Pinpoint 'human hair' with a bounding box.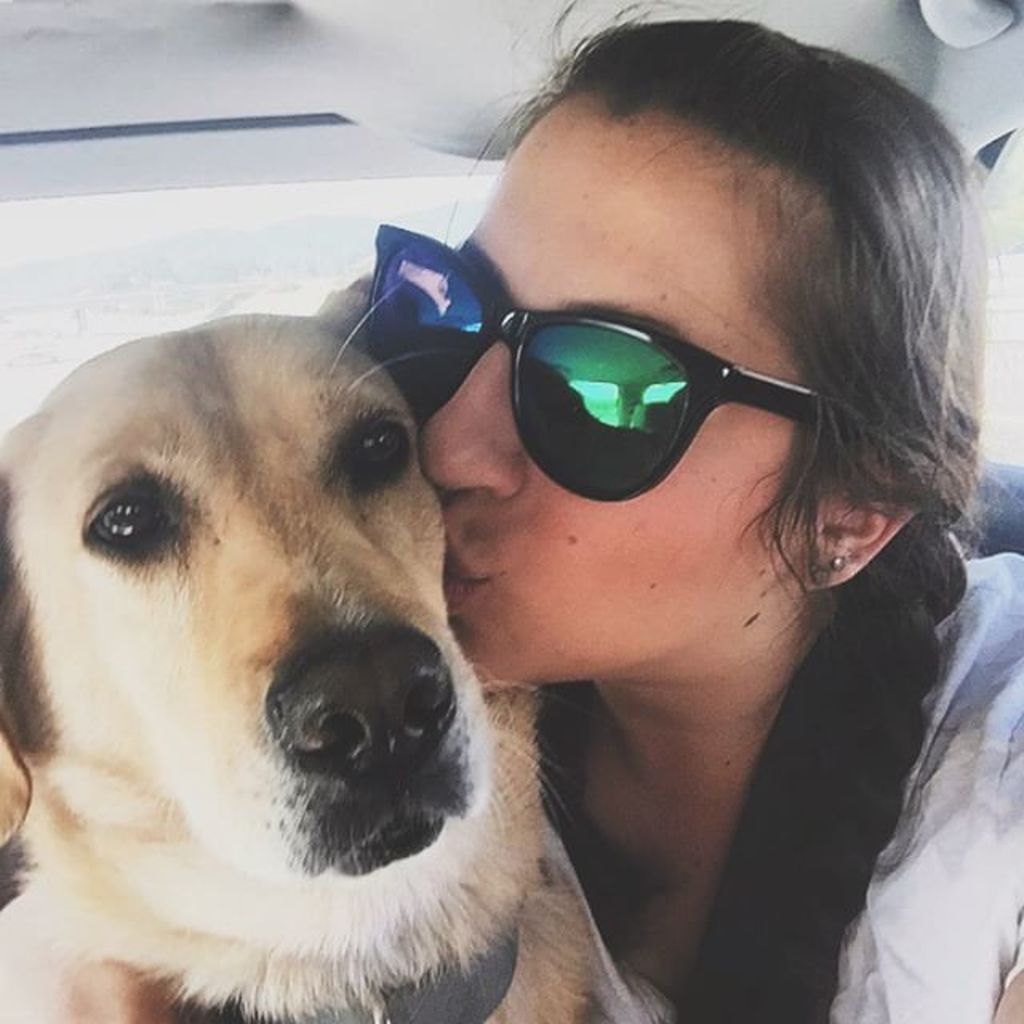
box(469, 11, 1000, 1022).
